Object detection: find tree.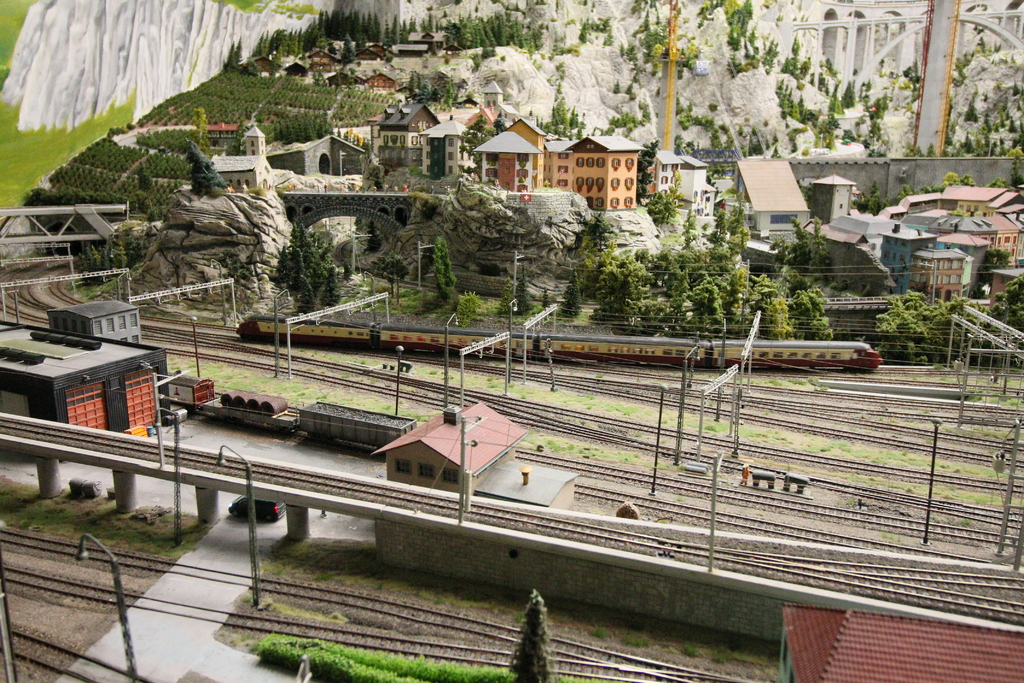
500:267:527:322.
